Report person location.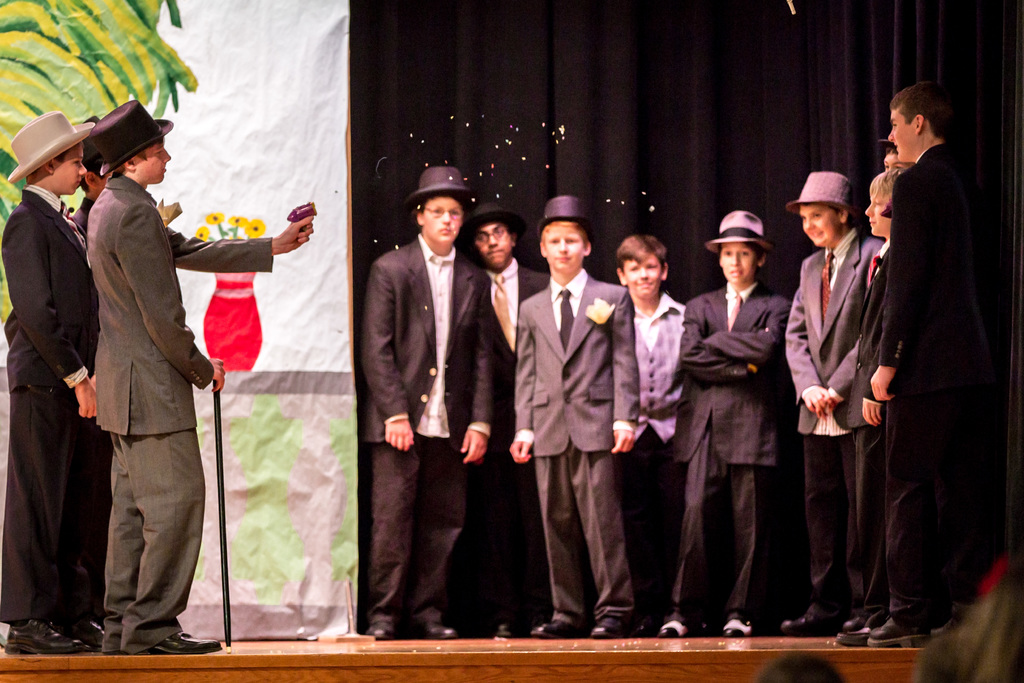
Report: 614:231:695:631.
